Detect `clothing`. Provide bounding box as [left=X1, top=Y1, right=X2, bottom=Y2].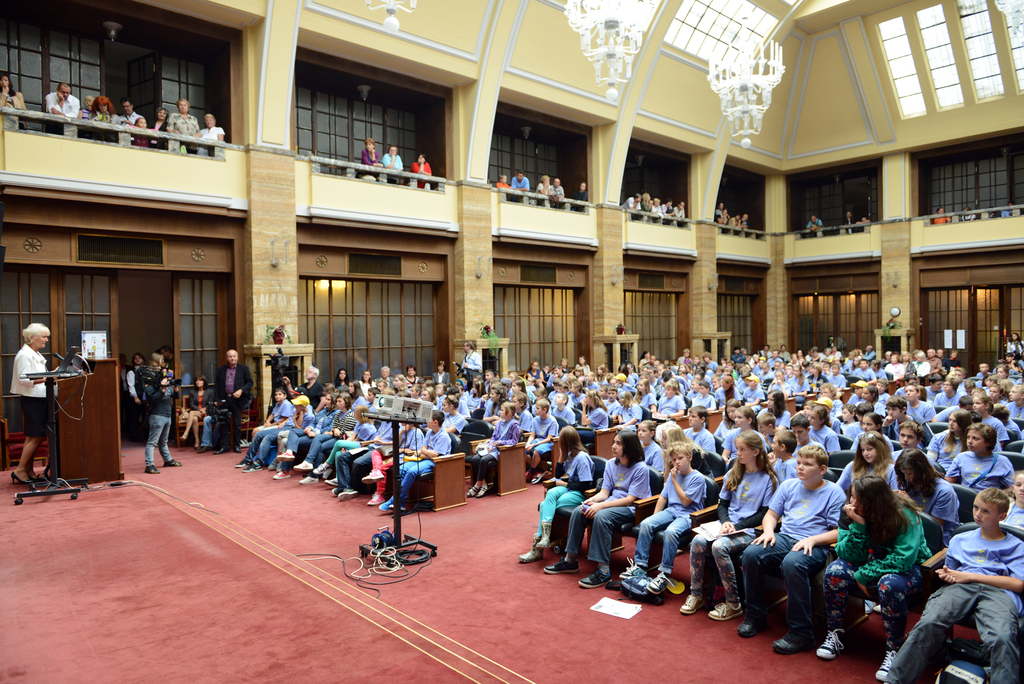
[left=516, top=412, right=531, bottom=434].
